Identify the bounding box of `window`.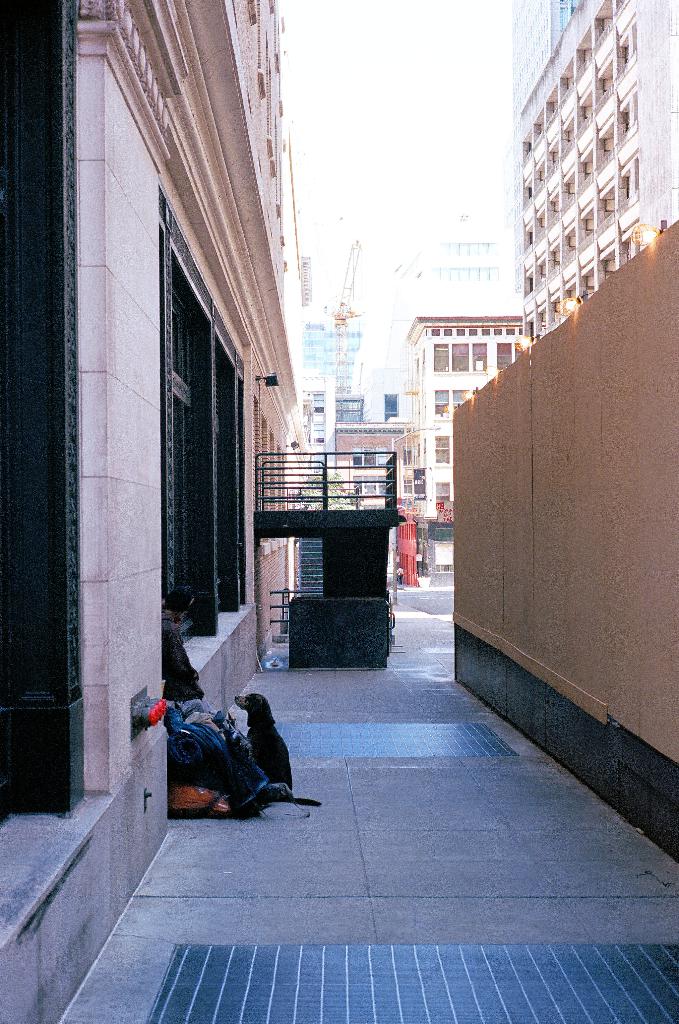
x1=386 y1=394 x2=398 y2=422.
